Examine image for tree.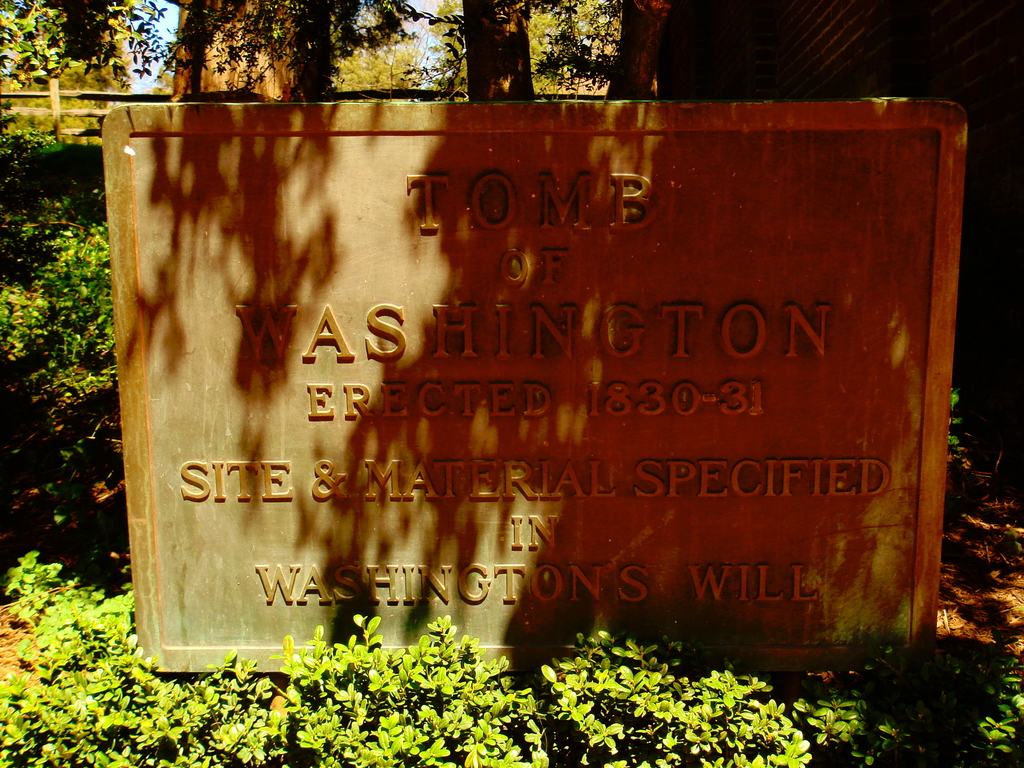
Examination result: crop(567, 0, 624, 66).
